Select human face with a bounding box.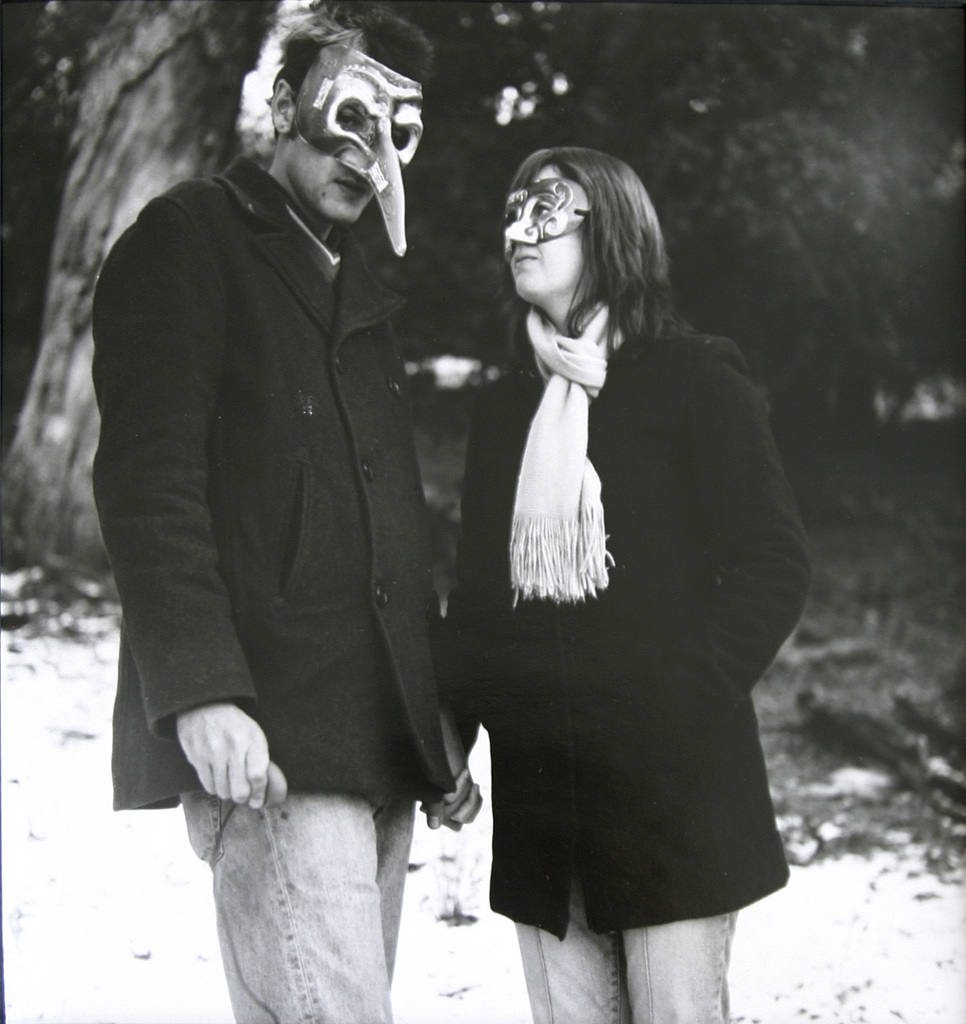
Rect(288, 56, 424, 225).
